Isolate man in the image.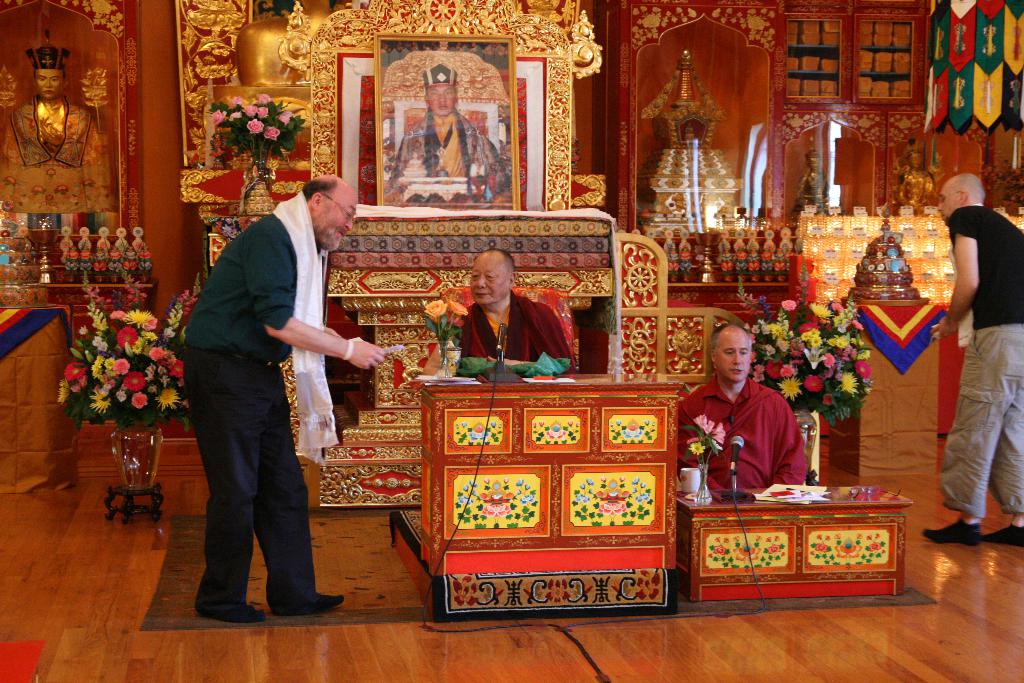
Isolated region: [x1=676, y1=317, x2=803, y2=495].
